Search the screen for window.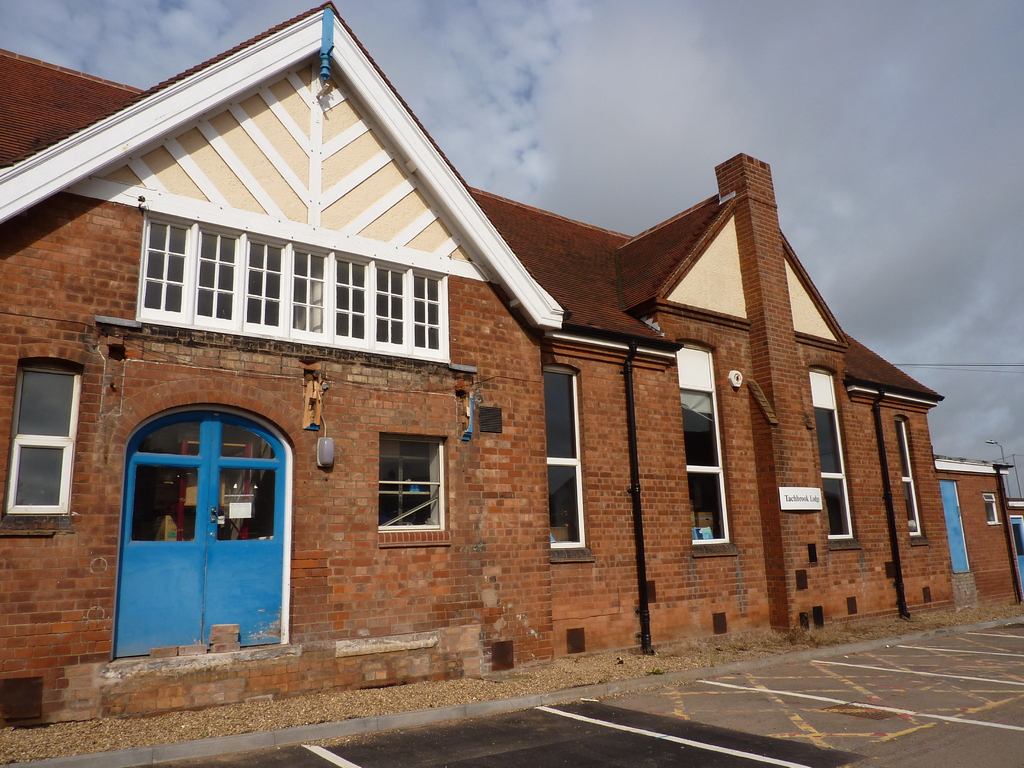
Found at <bbox>892, 415, 925, 544</bbox>.
